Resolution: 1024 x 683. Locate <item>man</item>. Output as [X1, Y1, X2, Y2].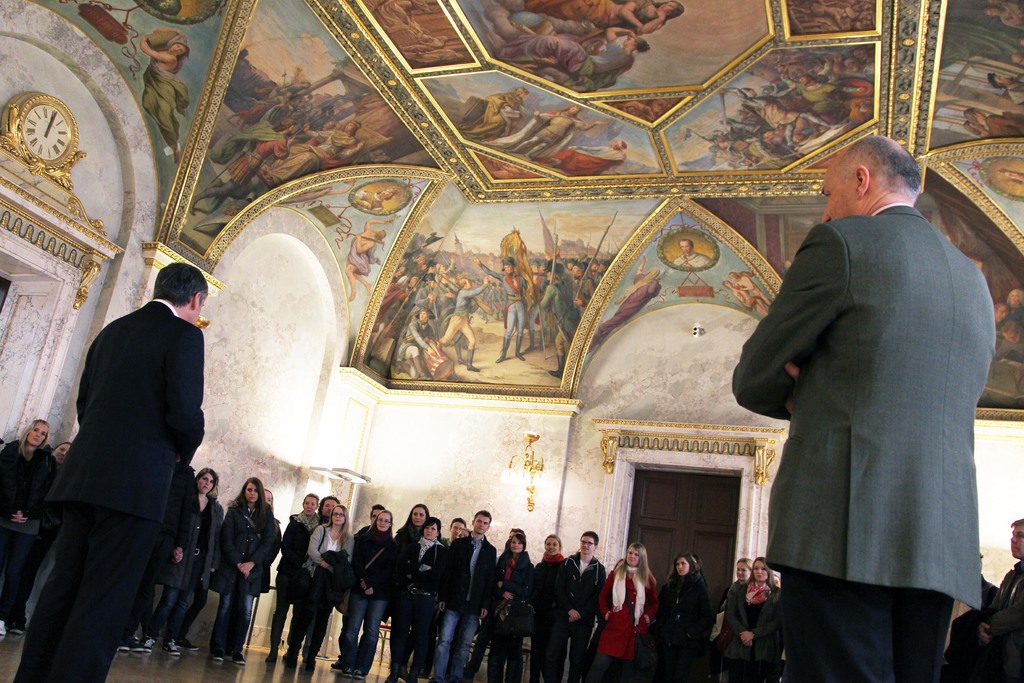
[675, 235, 709, 265].
